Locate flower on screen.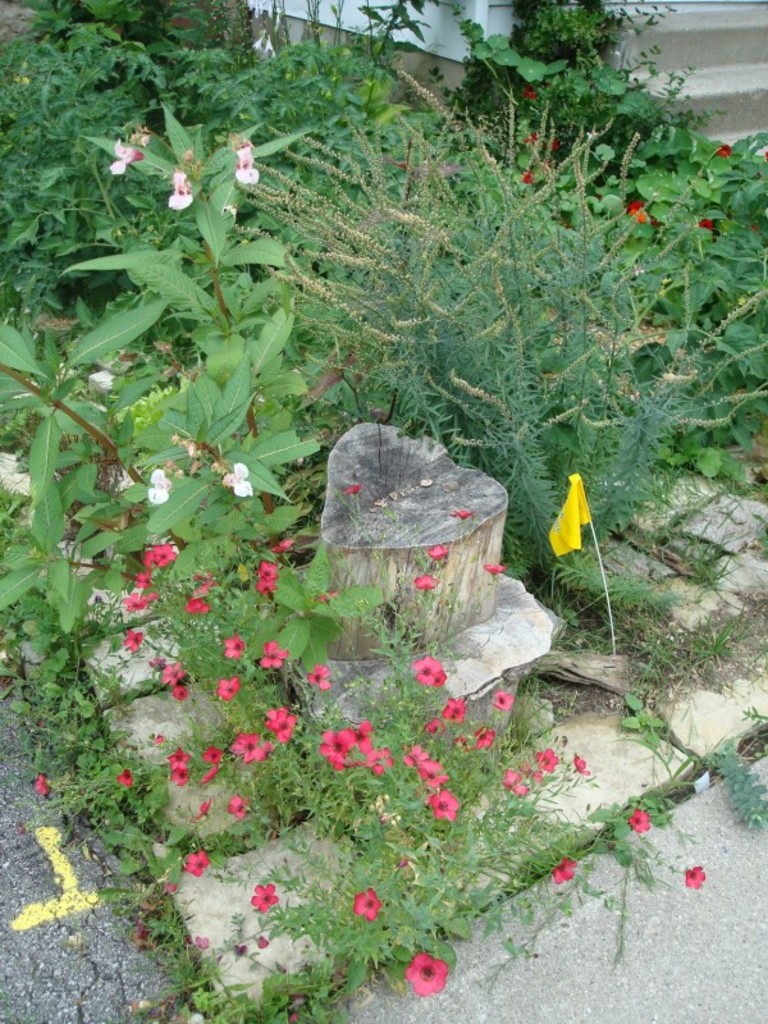
On screen at Rect(166, 746, 191, 768).
